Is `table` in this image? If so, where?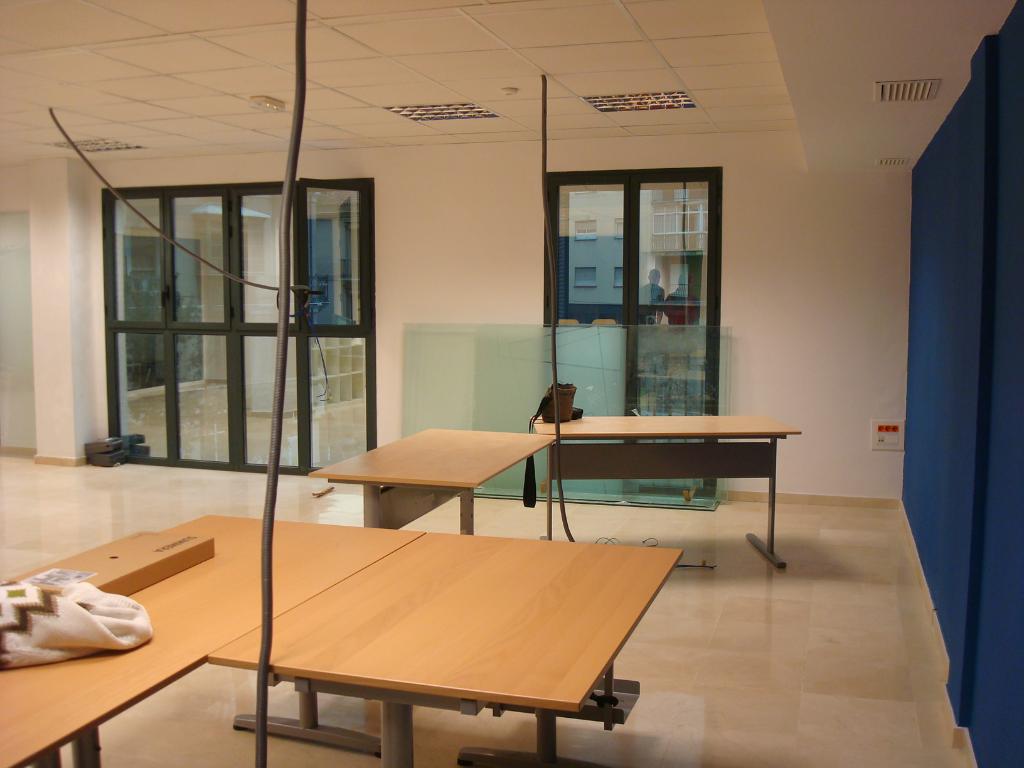
Yes, at 530, 414, 804, 570.
